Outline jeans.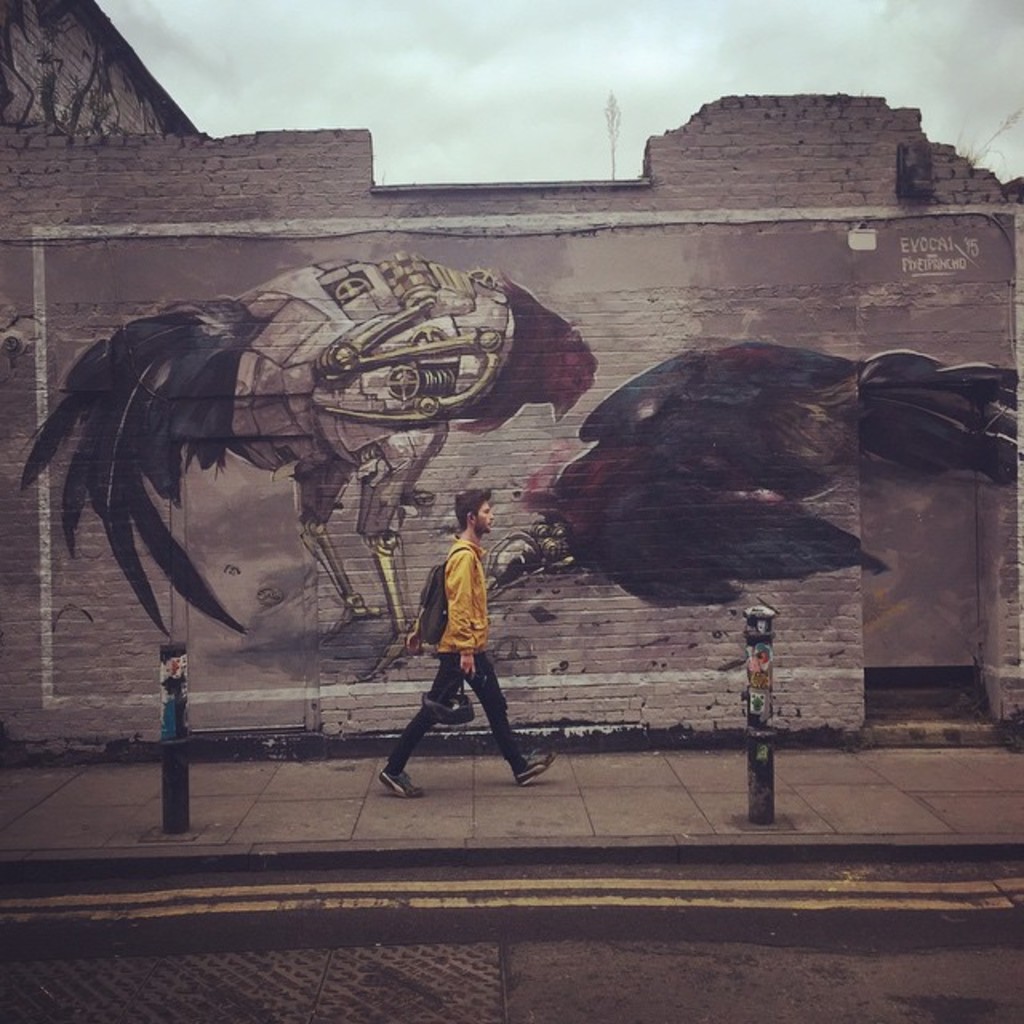
Outline: rect(379, 656, 528, 784).
